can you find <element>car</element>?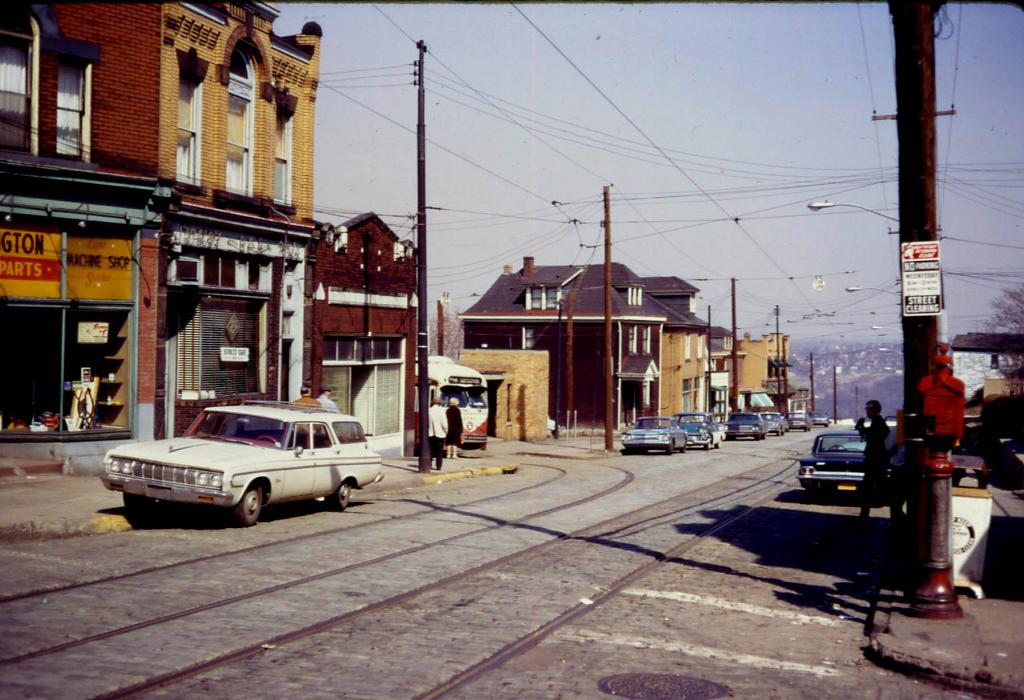
Yes, bounding box: bbox=[796, 429, 891, 490].
